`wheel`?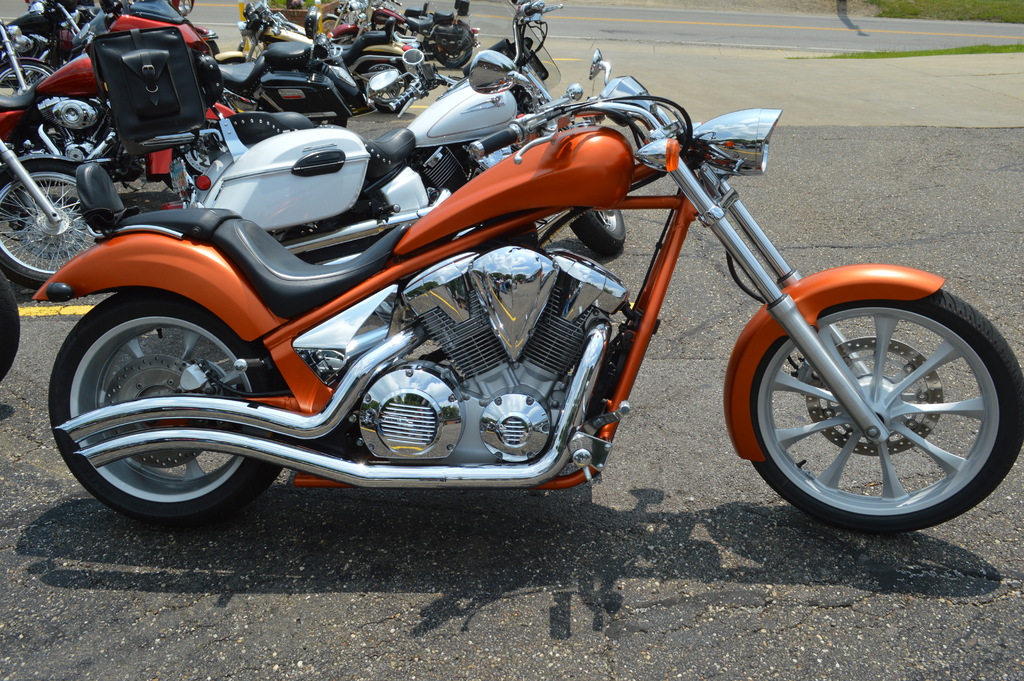
region(268, 215, 371, 267)
